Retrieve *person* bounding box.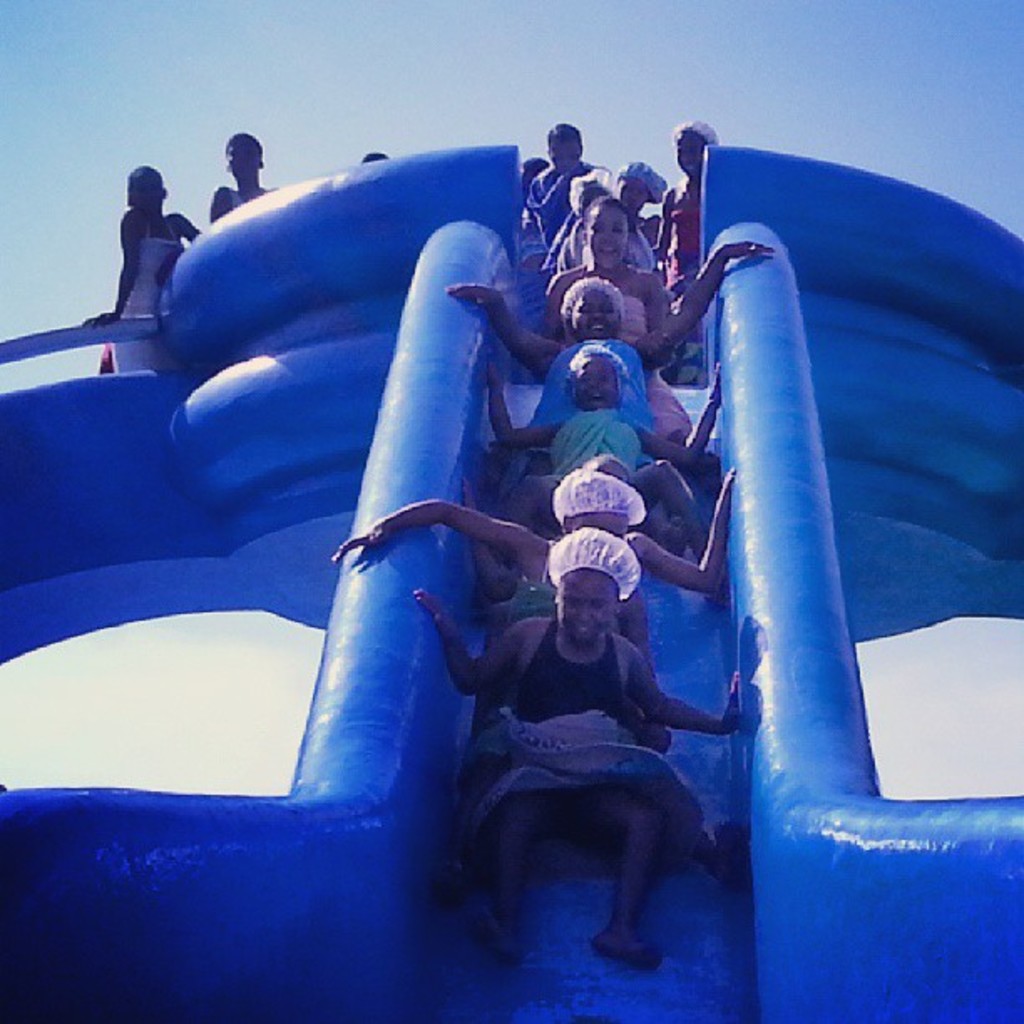
Bounding box: [left=77, top=164, right=216, bottom=373].
